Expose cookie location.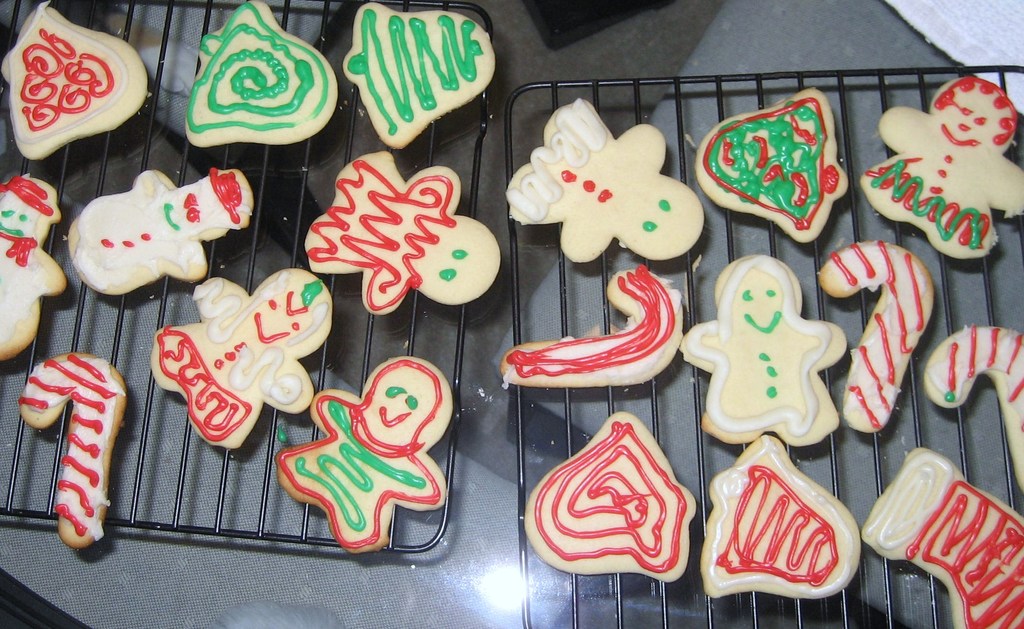
Exposed at Rect(63, 164, 255, 297).
